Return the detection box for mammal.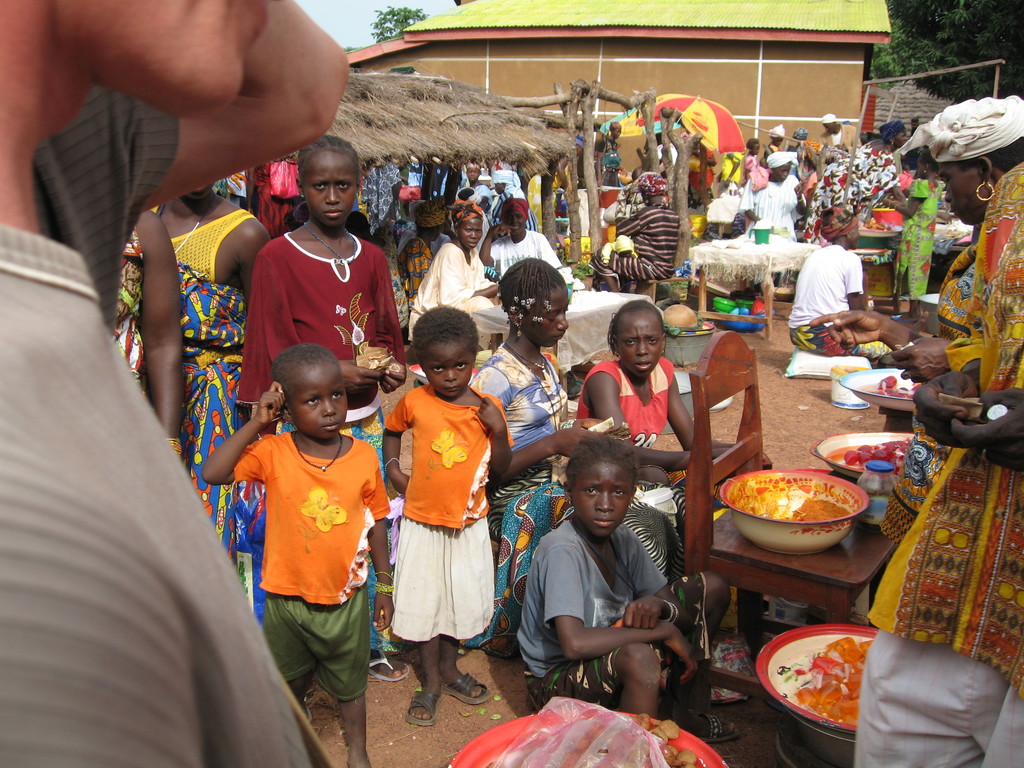
<region>577, 301, 774, 486</region>.
